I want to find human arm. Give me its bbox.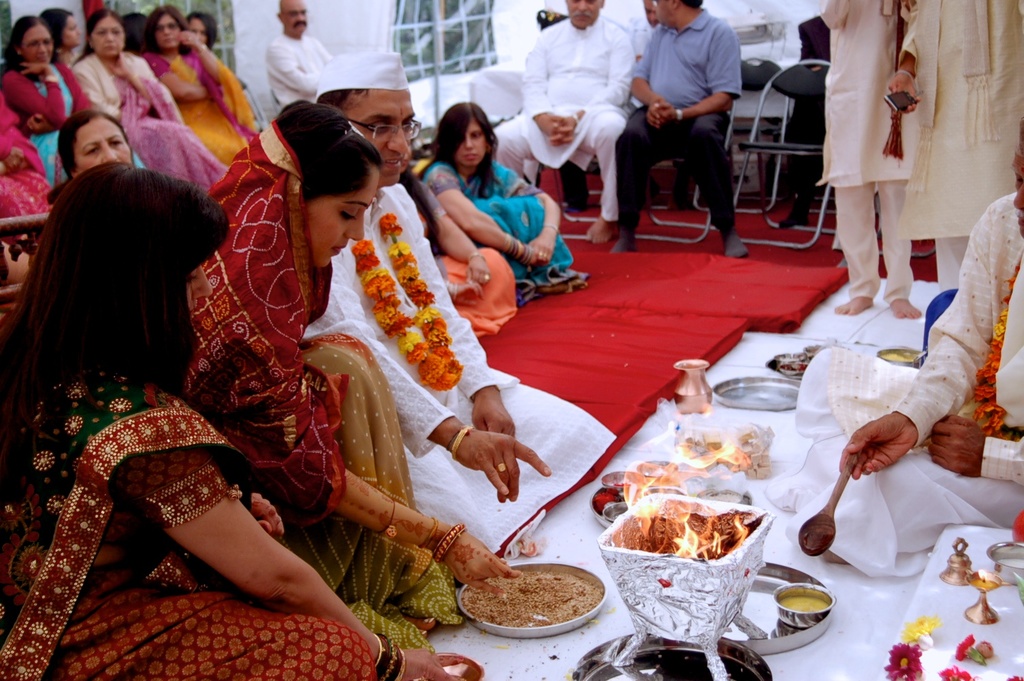
box=[94, 52, 178, 138].
